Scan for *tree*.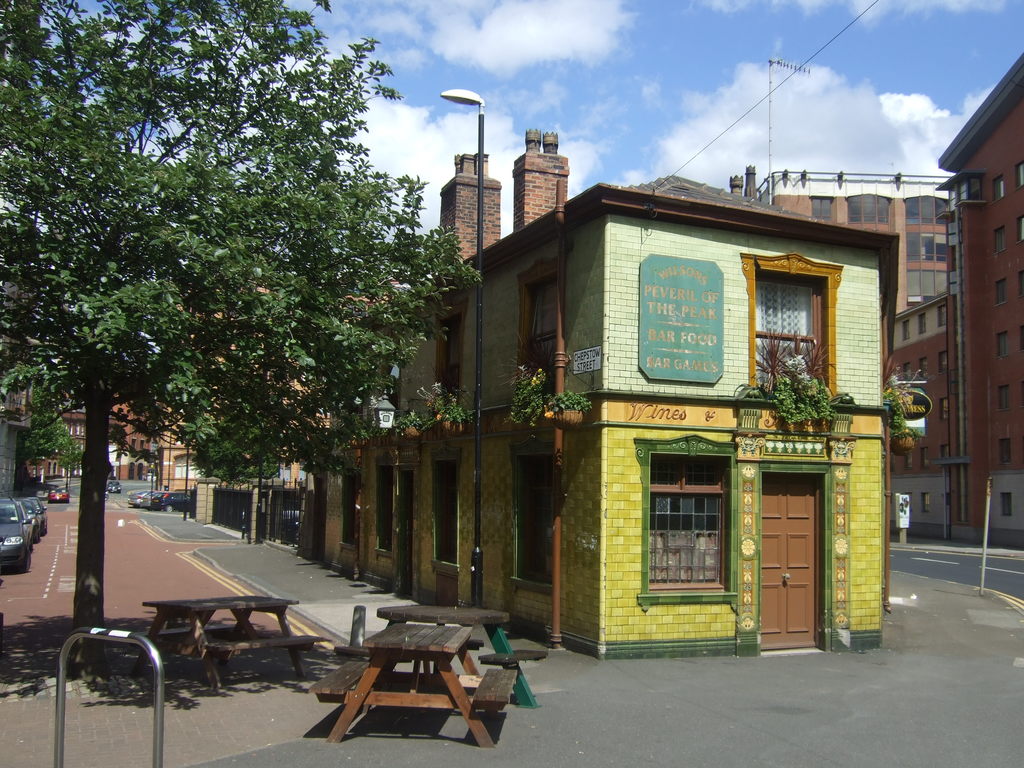
Scan result: Rect(0, 0, 498, 655).
